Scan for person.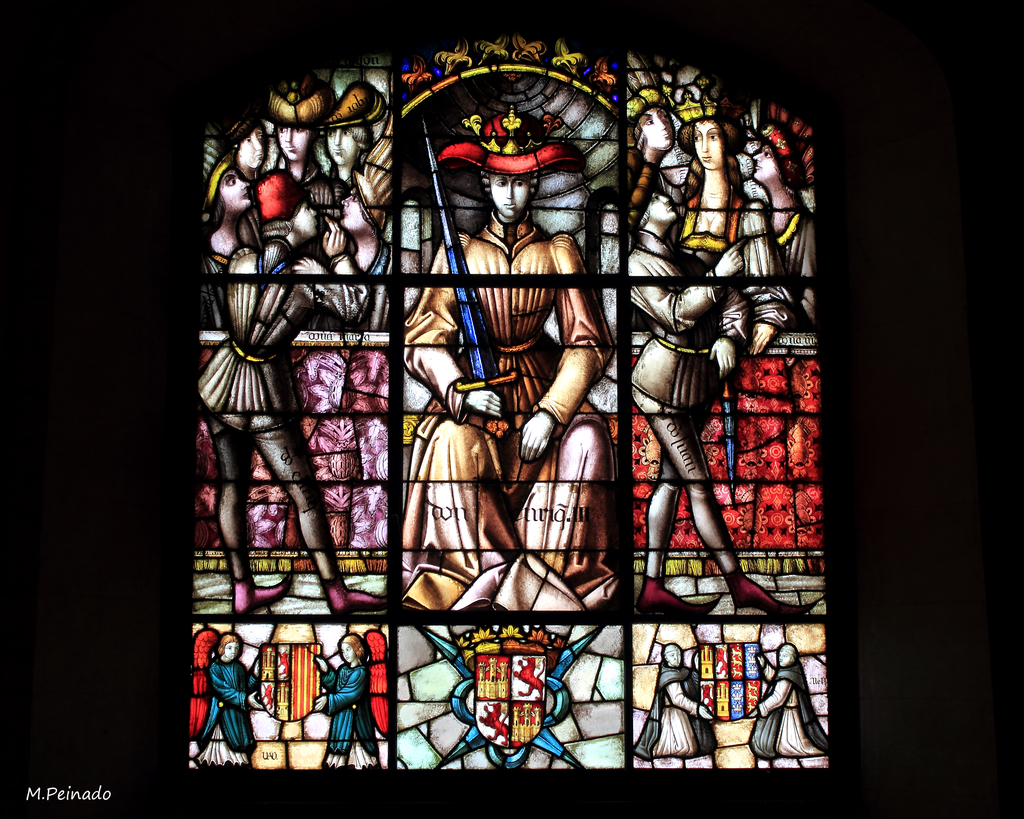
Scan result: BBox(223, 105, 269, 226).
